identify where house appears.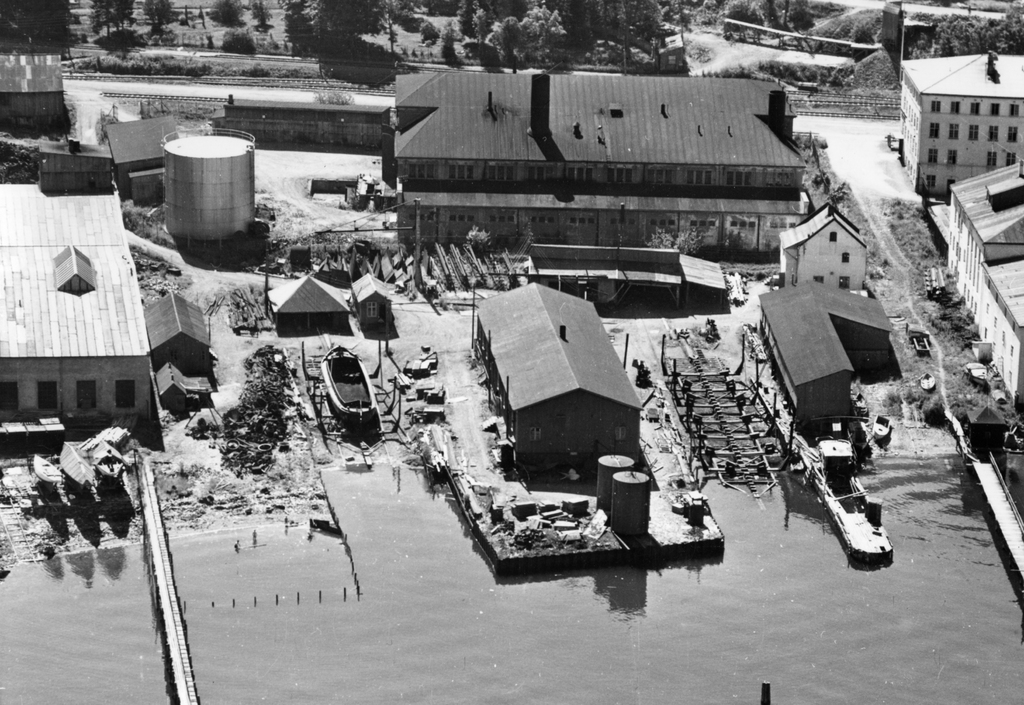
Appears at <bbox>396, 68, 824, 267</bbox>.
